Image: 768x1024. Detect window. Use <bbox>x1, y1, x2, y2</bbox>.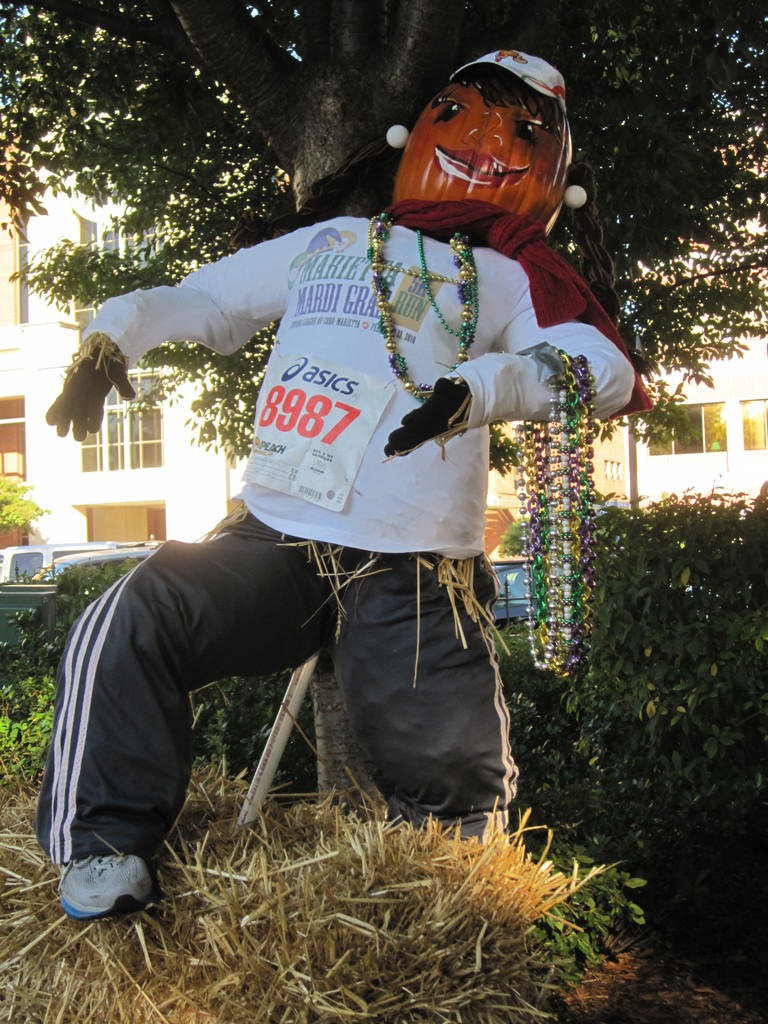
<bbox>0, 397, 26, 479</bbox>.
